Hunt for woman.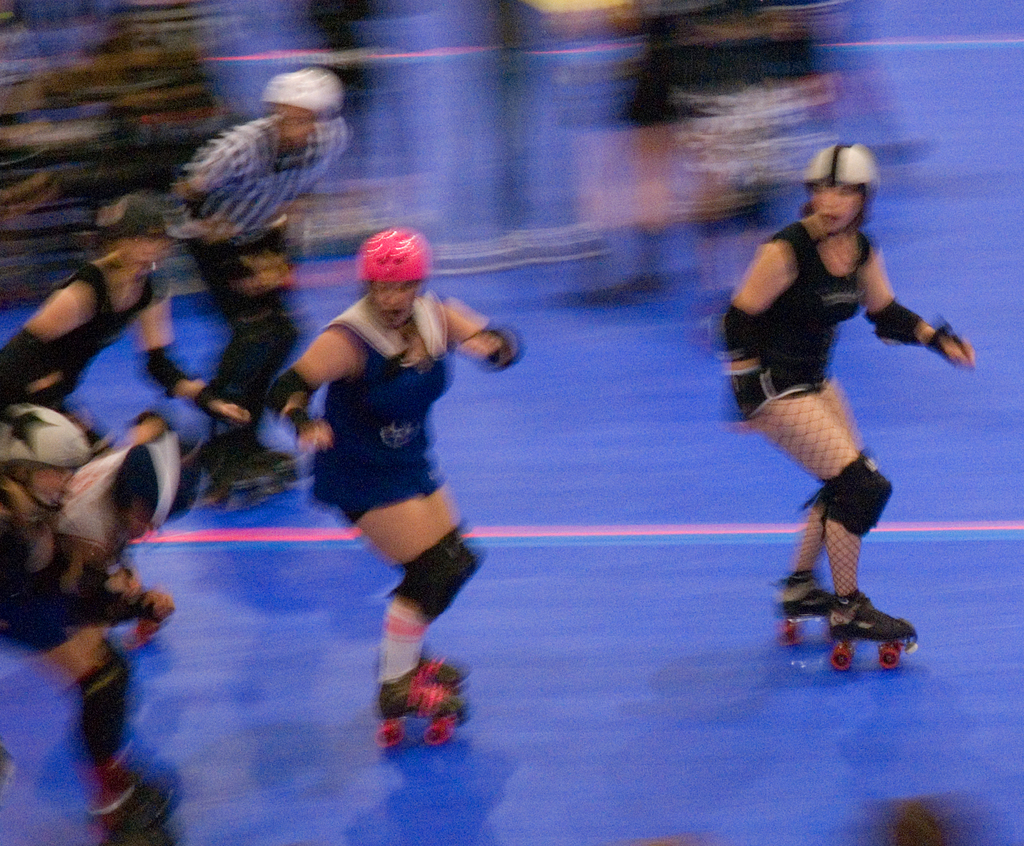
Hunted down at bbox=[0, 419, 204, 836].
